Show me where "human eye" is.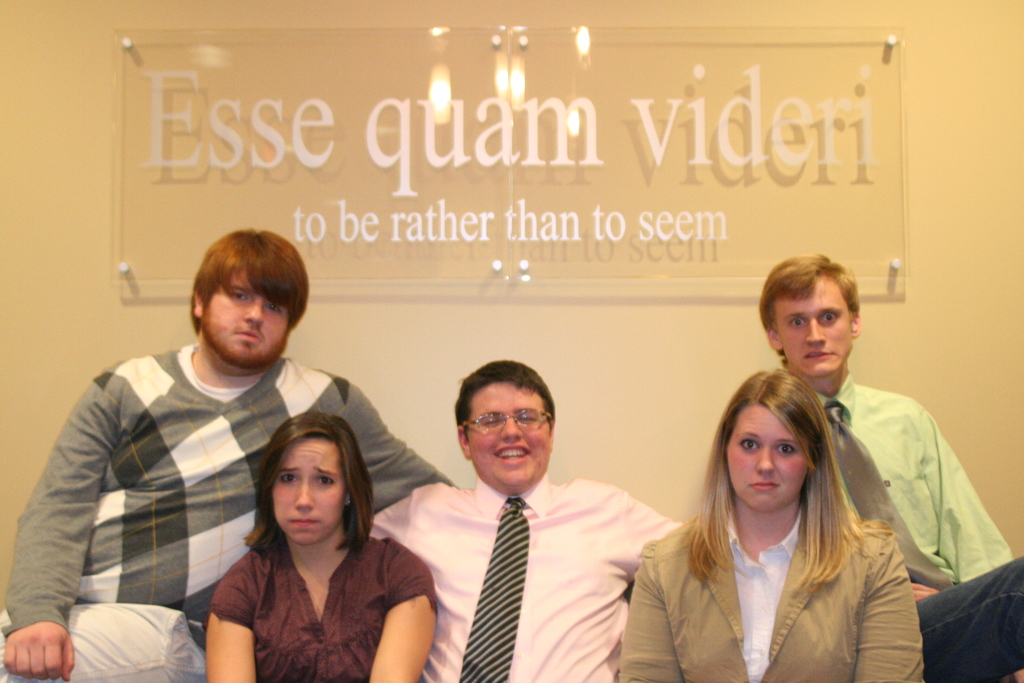
"human eye" is at bbox=(278, 471, 296, 486).
